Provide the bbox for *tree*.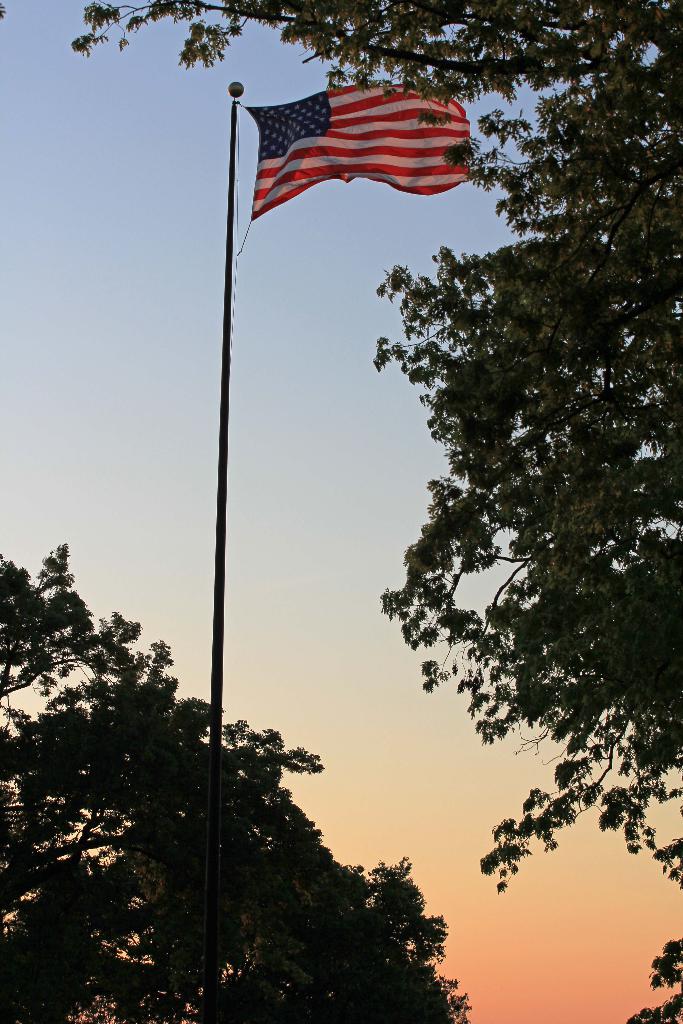
bbox=(65, 1, 682, 1023).
